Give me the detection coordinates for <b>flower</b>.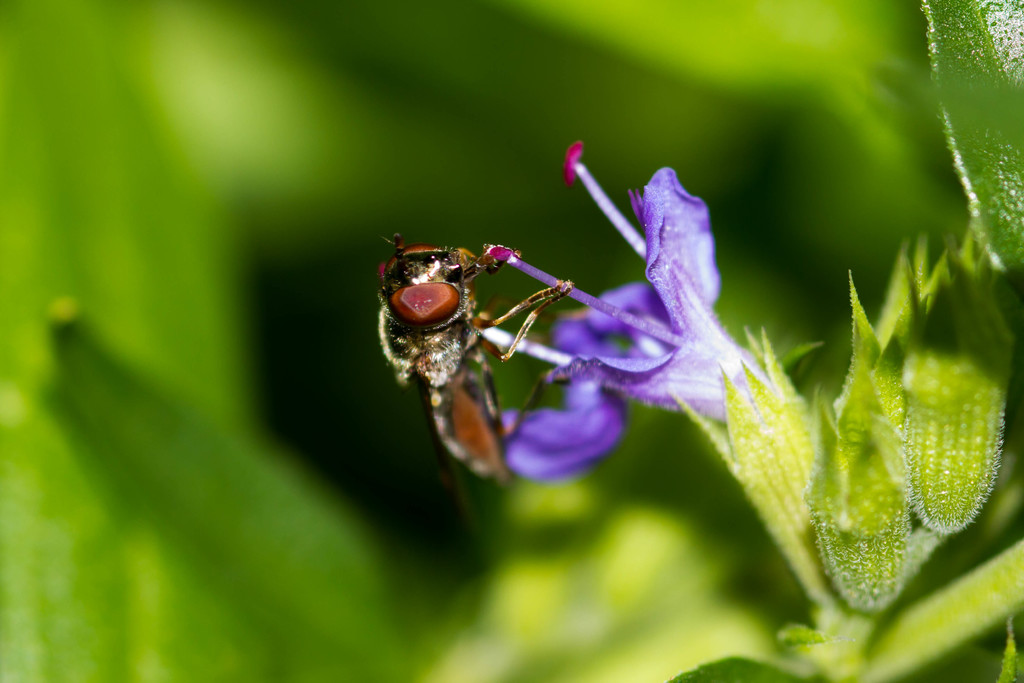
476 138 790 493.
